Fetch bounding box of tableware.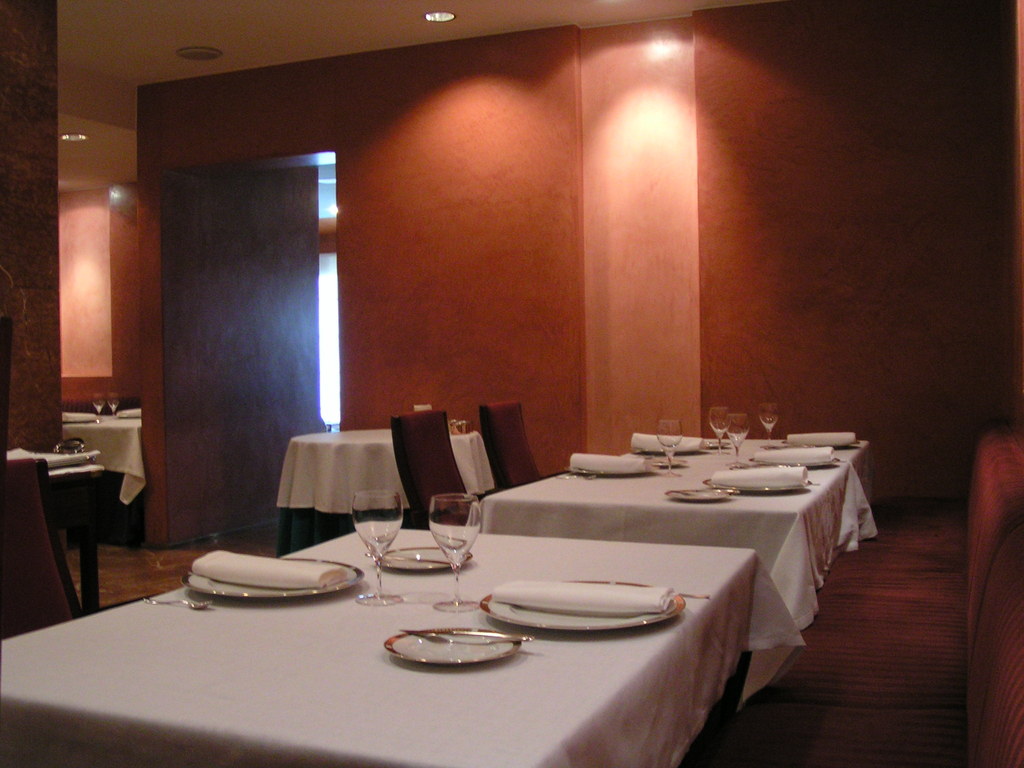
Bbox: bbox(108, 389, 117, 420).
